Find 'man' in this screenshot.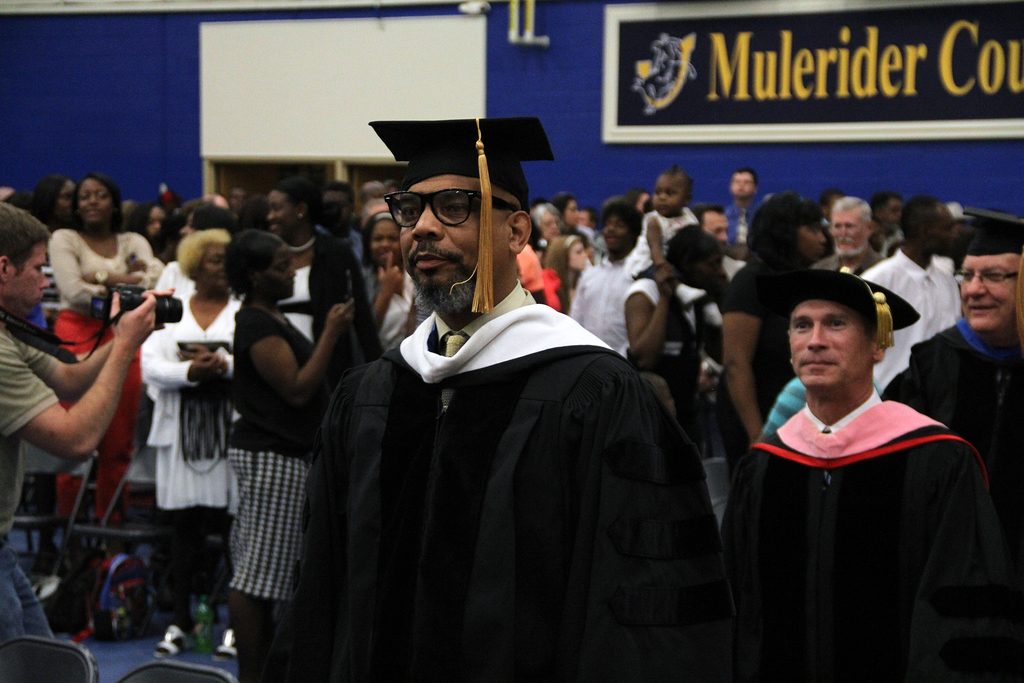
The bounding box for 'man' is pyautogui.locateOnScreen(871, 192, 994, 408).
